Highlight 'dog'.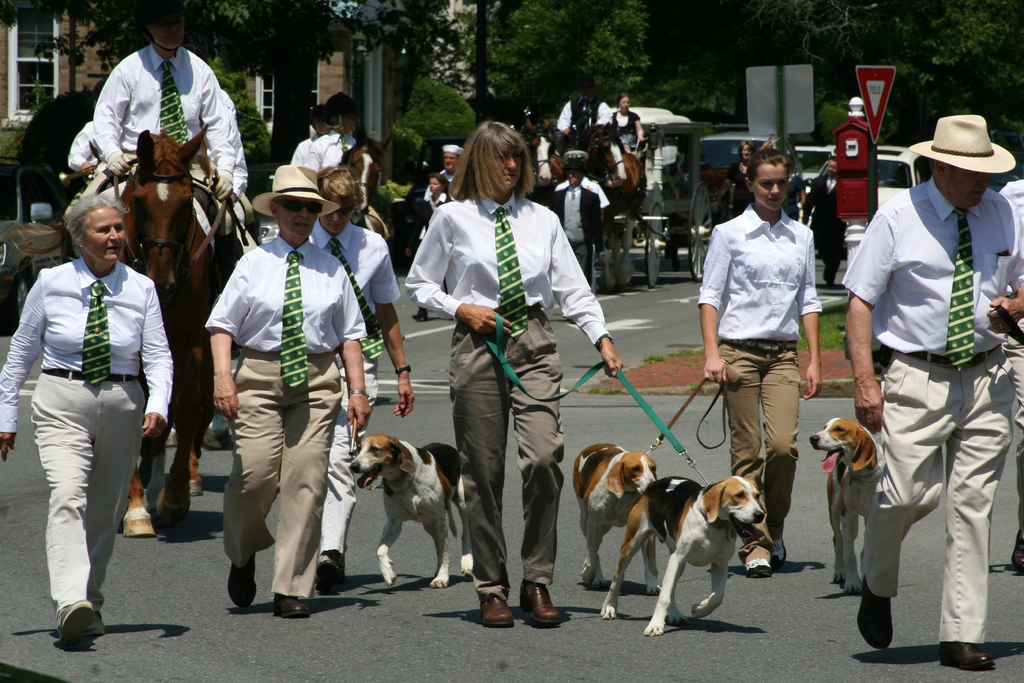
Highlighted region: (349,433,463,587).
